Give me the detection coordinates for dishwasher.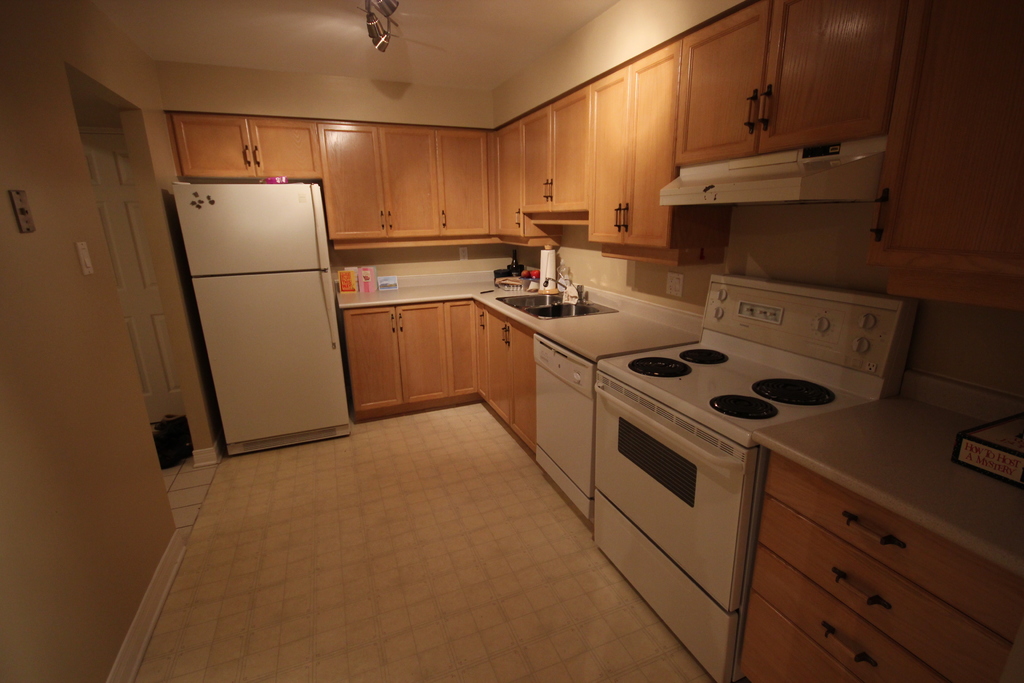
[x1=512, y1=336, x2=604, y2=502].
